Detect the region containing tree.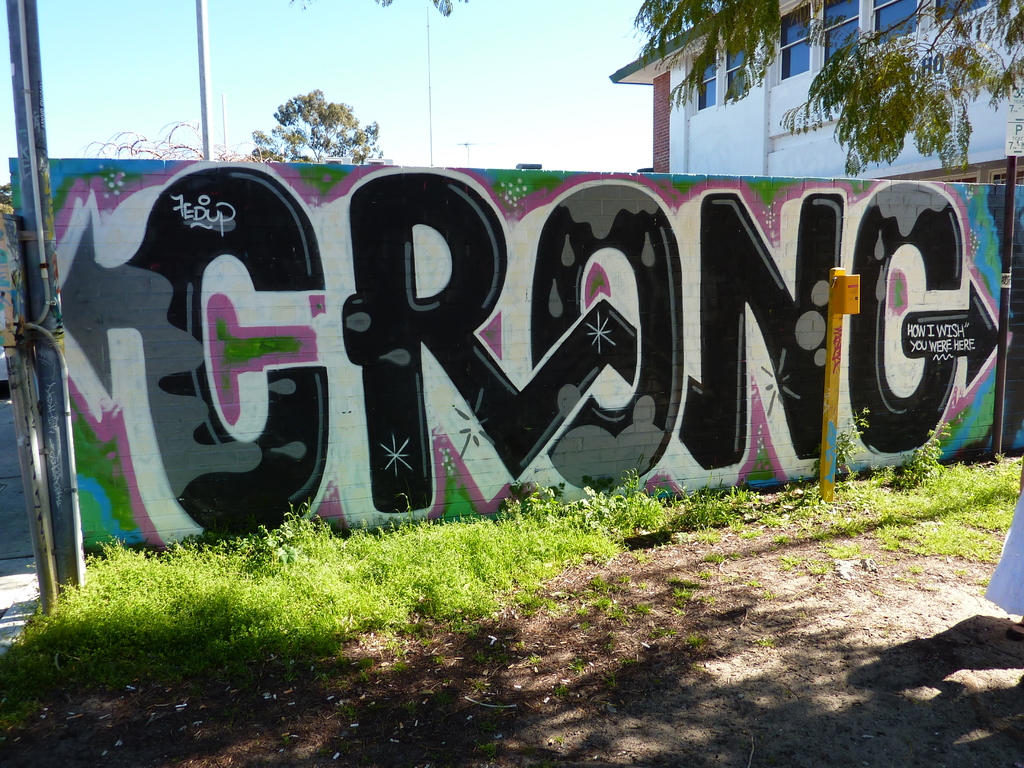
detection(640, 0, 1022, 159).
